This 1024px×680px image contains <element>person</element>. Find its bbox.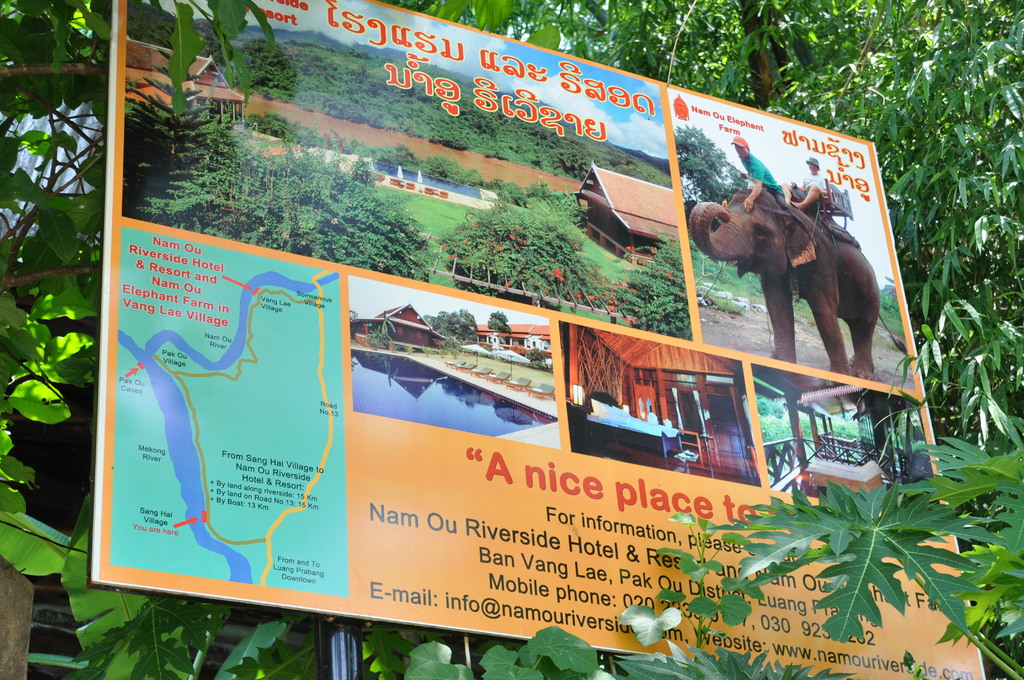
{"x1": 789, "y1": 160, "x2": 836, "y2": 207}.
